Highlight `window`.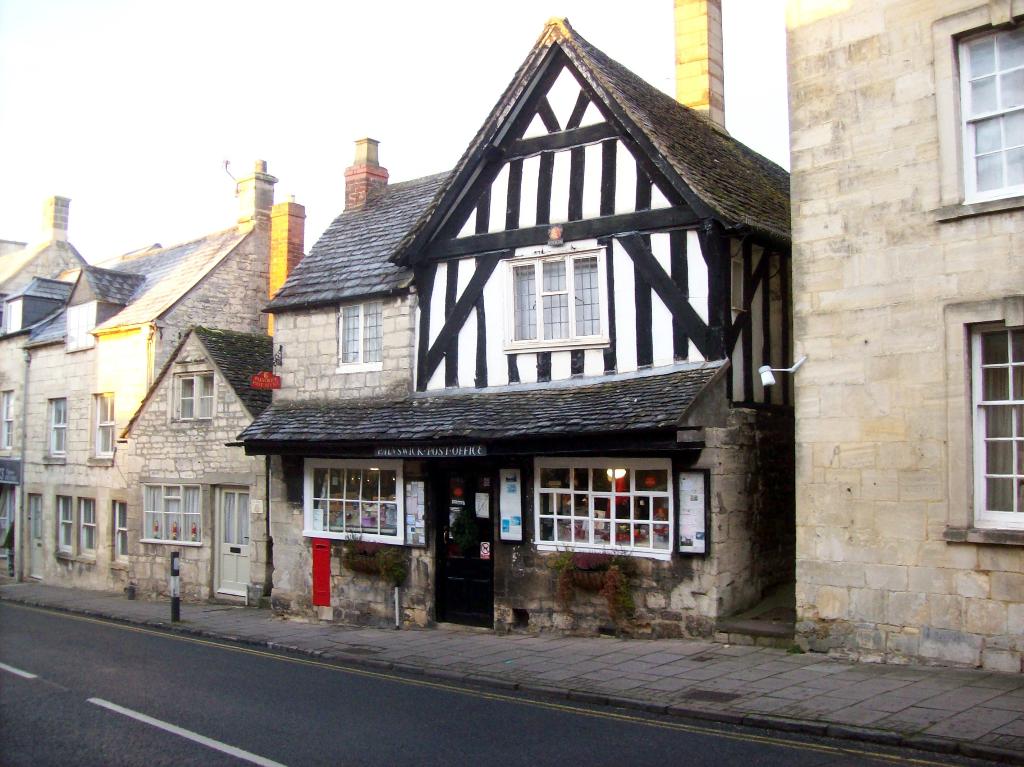
Highlighted region: (497, 260, 614, 351).
